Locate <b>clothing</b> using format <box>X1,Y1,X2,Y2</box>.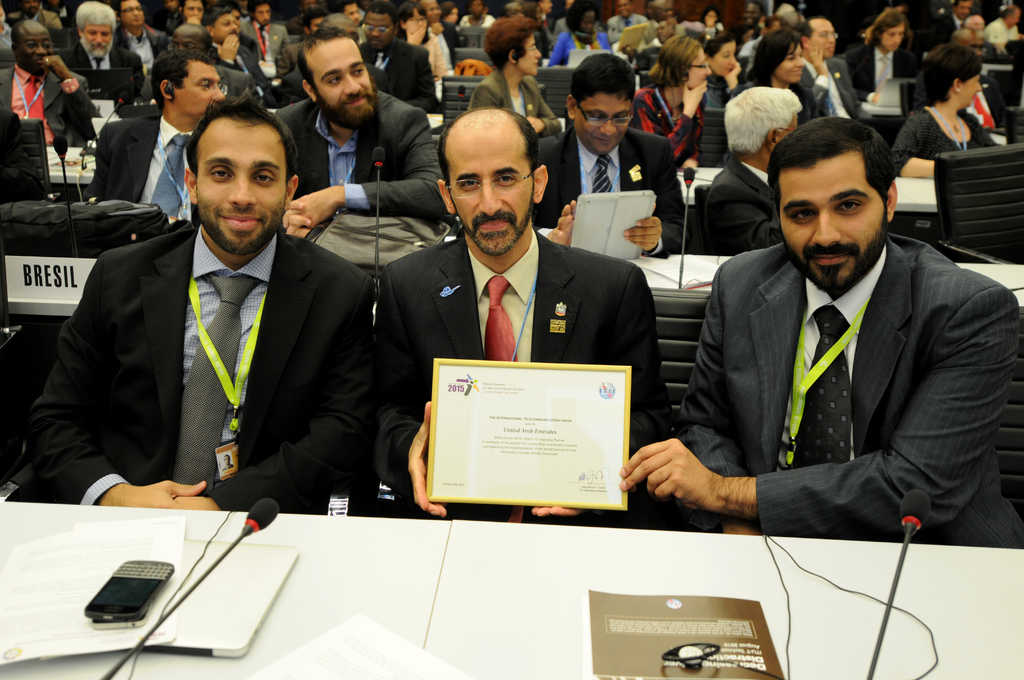
<box>732,22,760,44</box>.
